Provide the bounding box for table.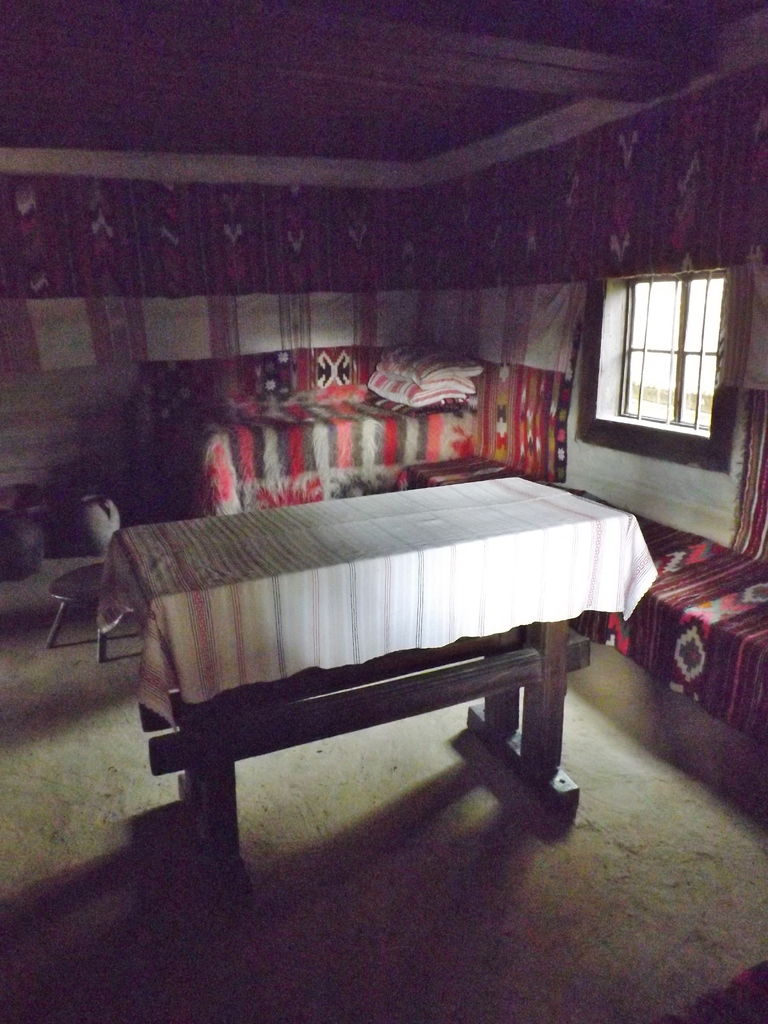
detection(125, 467, 631, 914).
